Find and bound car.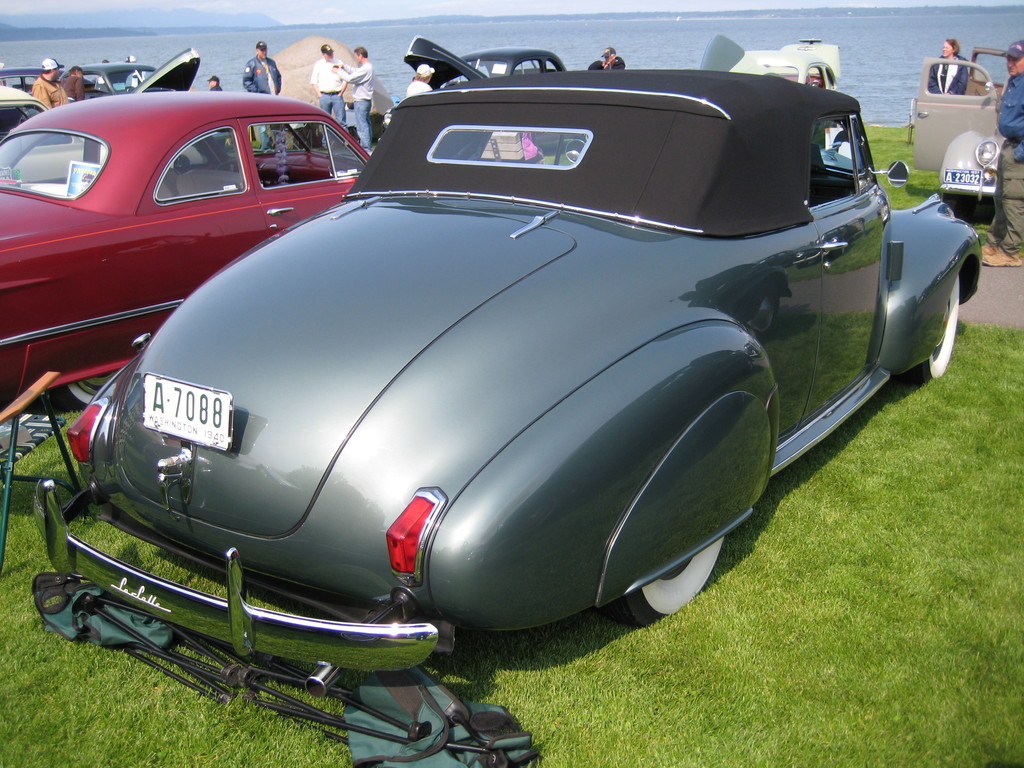
Bound: rect(0, 88, 376, 408).
